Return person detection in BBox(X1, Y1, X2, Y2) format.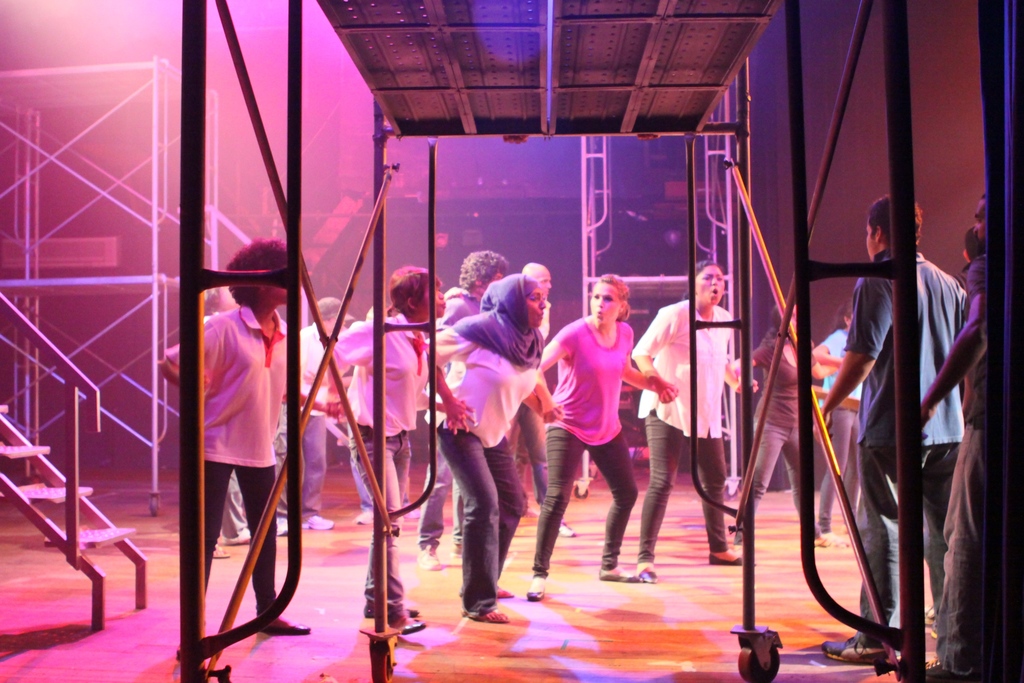
BBox(737, 296, 820, 571).
